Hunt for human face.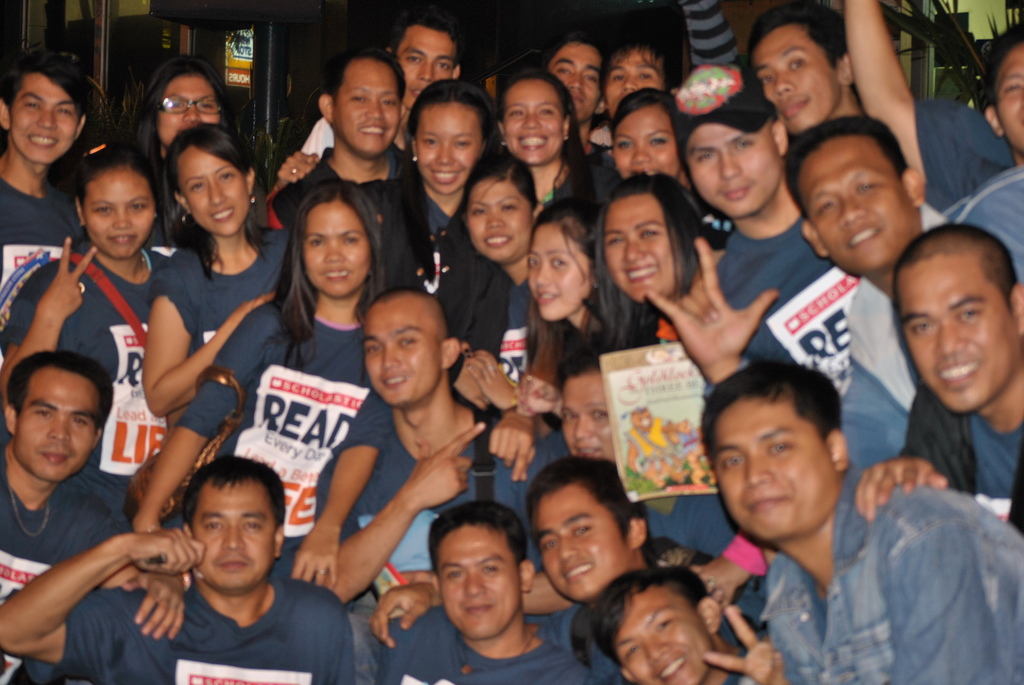
Hunted down at 540,41,600,122.
